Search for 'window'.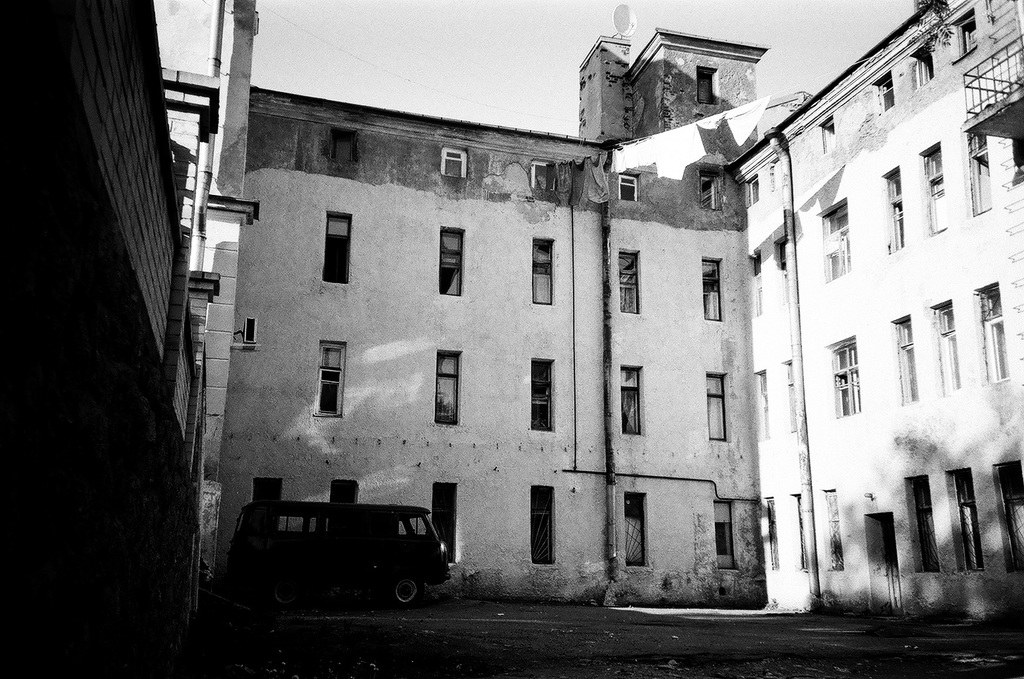
Found at [x1=531, y1=486, x2=552, y2=565].
